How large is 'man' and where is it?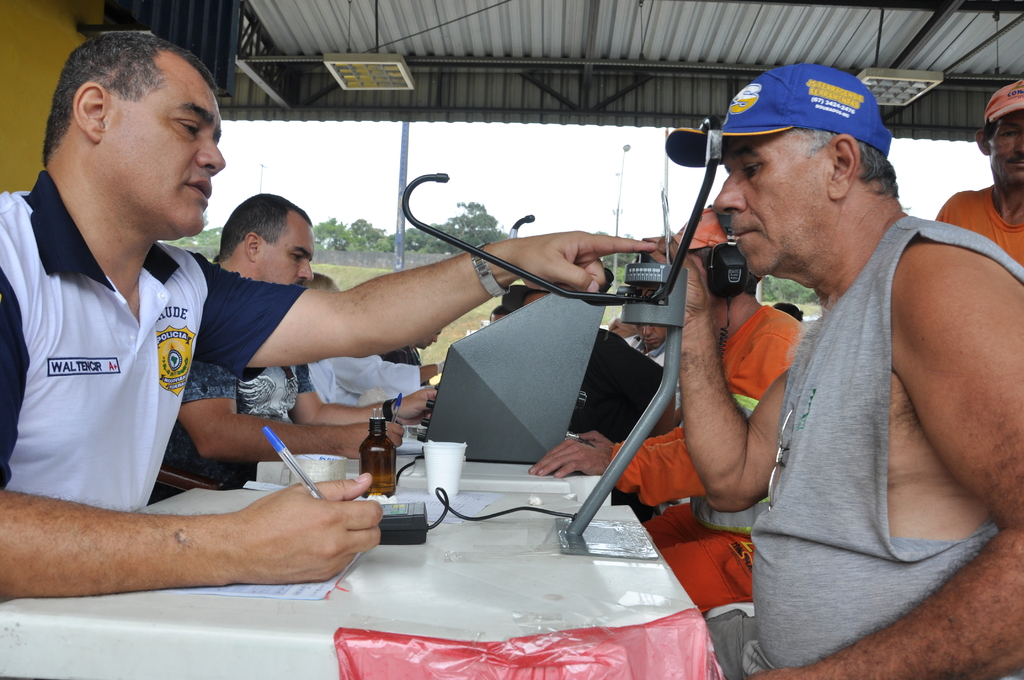
Bounding box: (527,203,808,617).
